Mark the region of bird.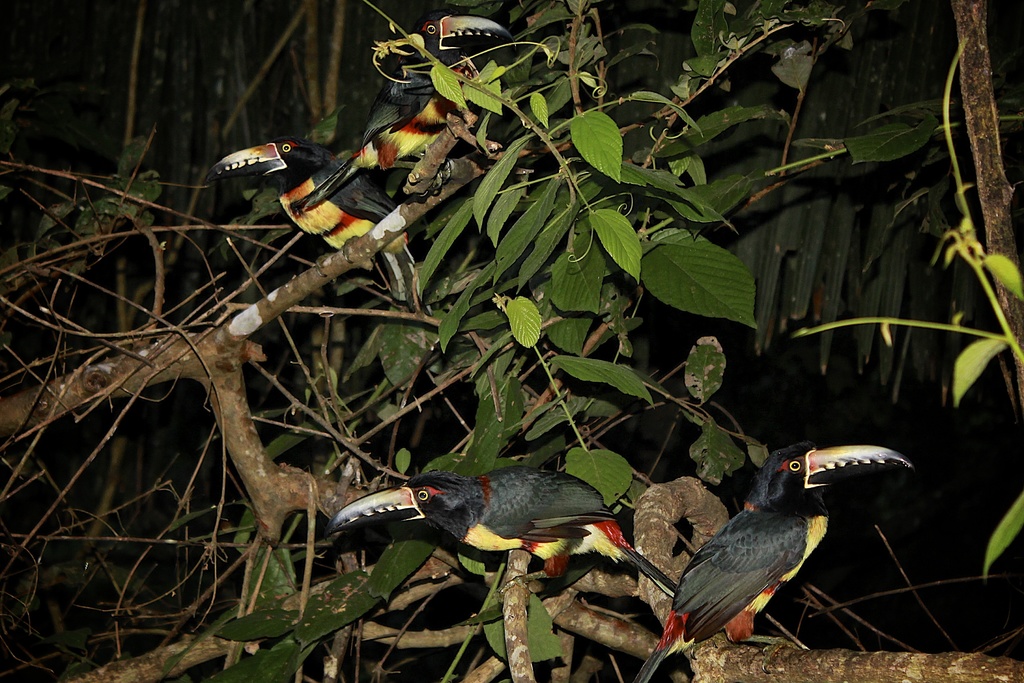
Region: 214, 132, 339, 207.
